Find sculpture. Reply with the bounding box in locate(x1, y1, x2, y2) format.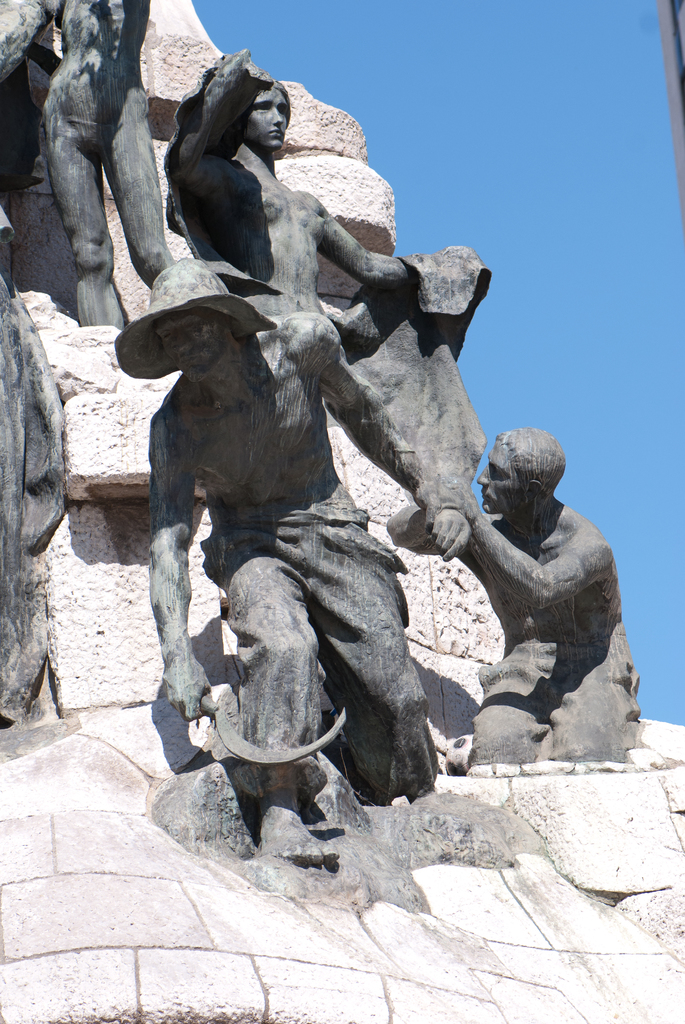
locate(107, 252, 450, 865).
